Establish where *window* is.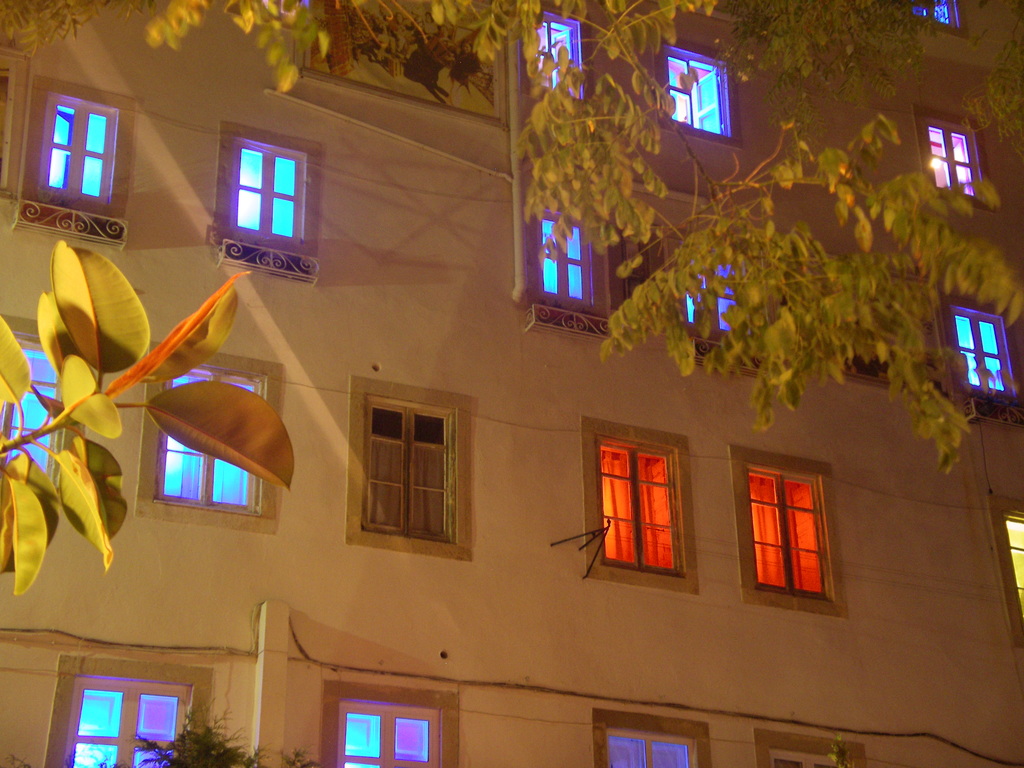
Established at <region>0, 340, 62, 499</region>.
